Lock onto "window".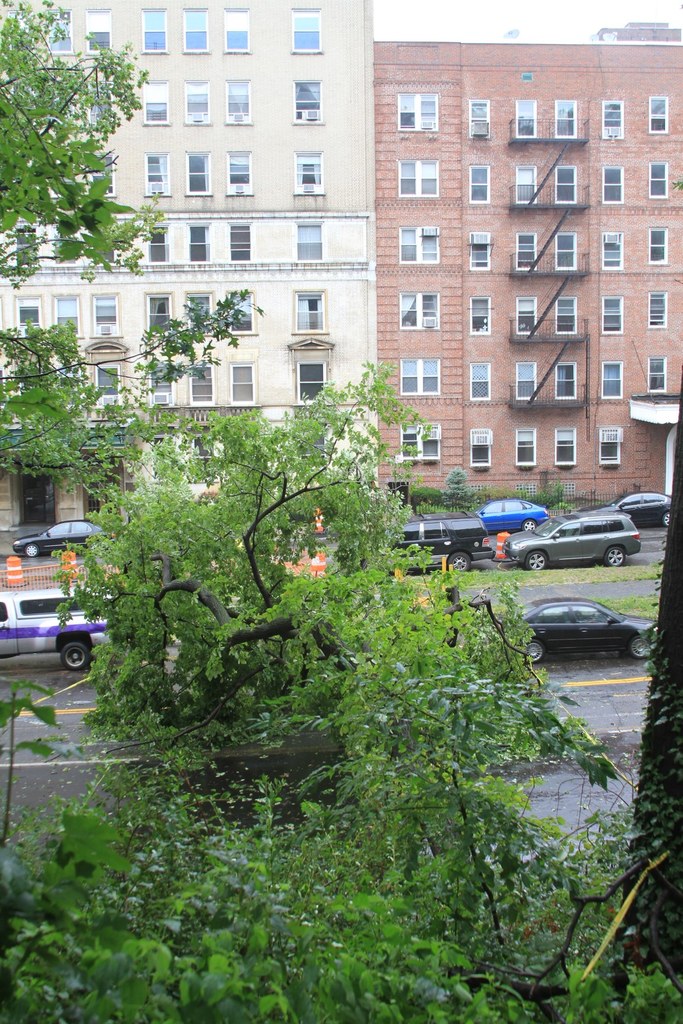
Locked: [x1=516, y1=294, x2=535, y2=337].
